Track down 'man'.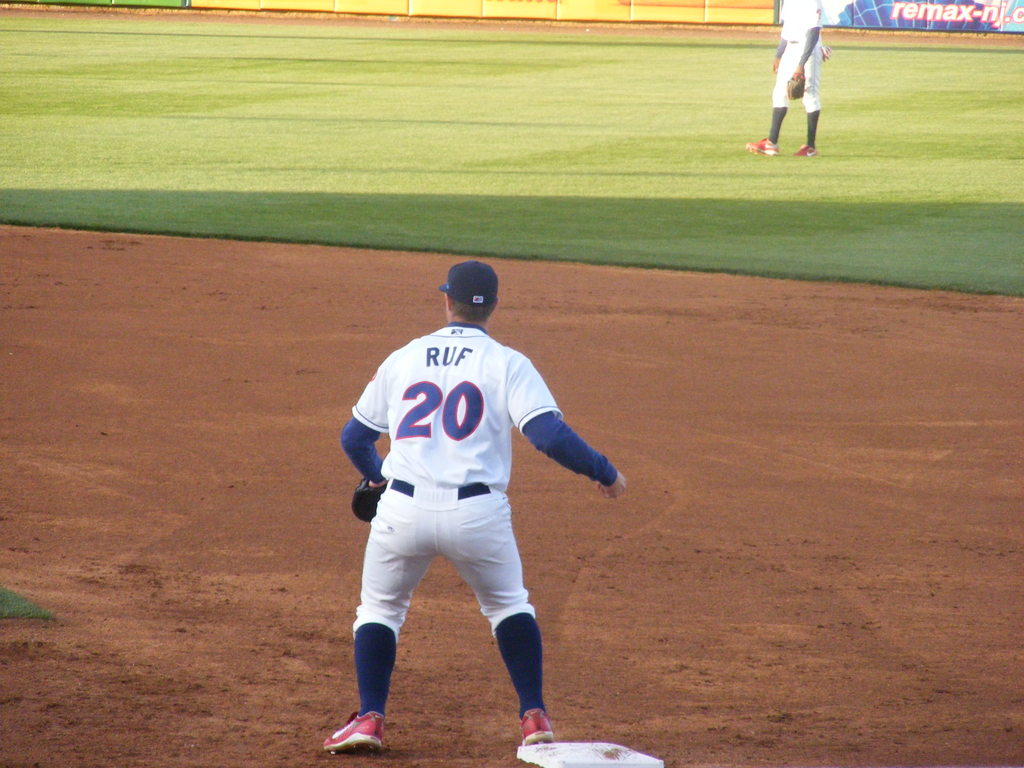
Tracked to (316, 236, 610, 744).
